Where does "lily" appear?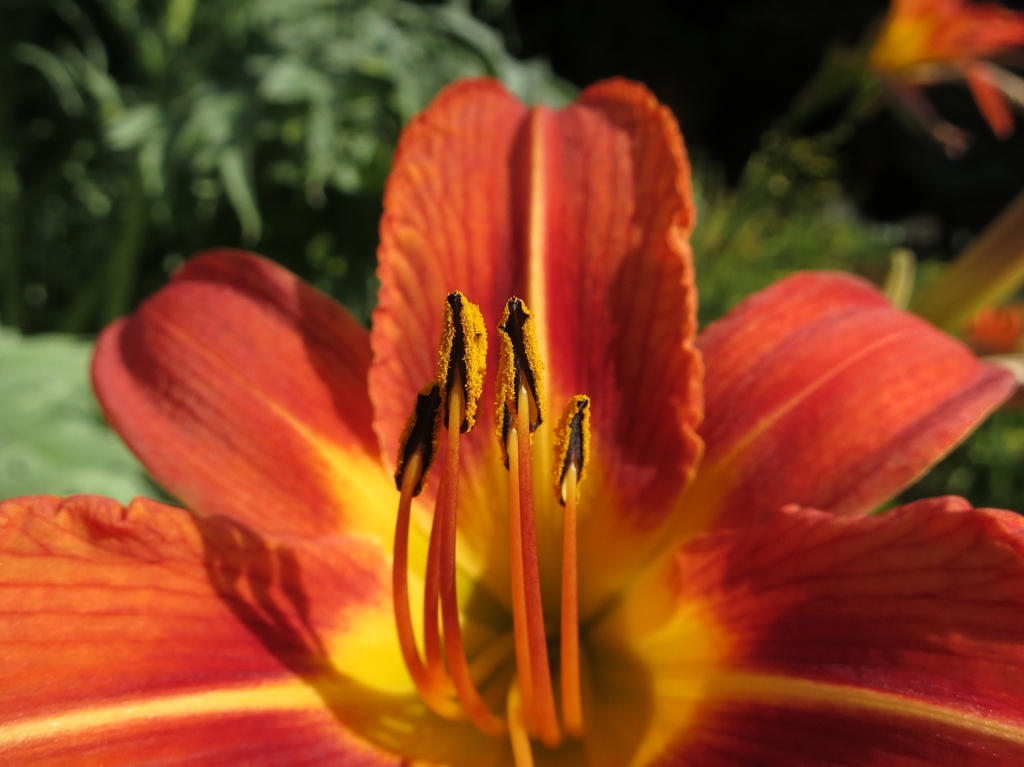
Appears at {"x1": 0, "y1": 74, "x2": 1023, "y2": 766}.
